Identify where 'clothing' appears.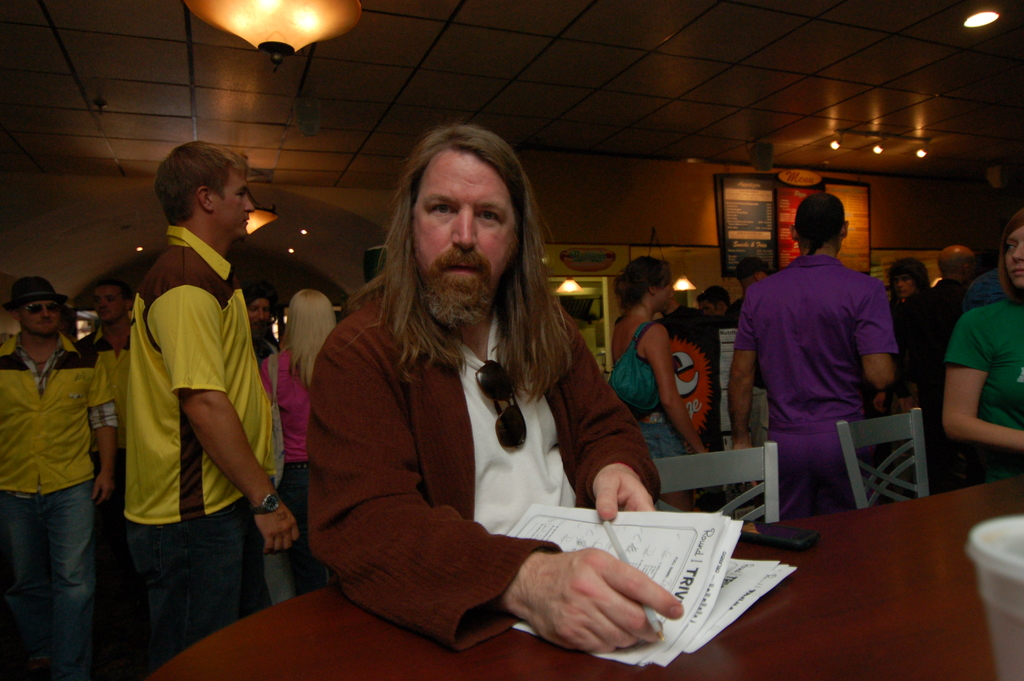
Appears at 258:342:316:513.
